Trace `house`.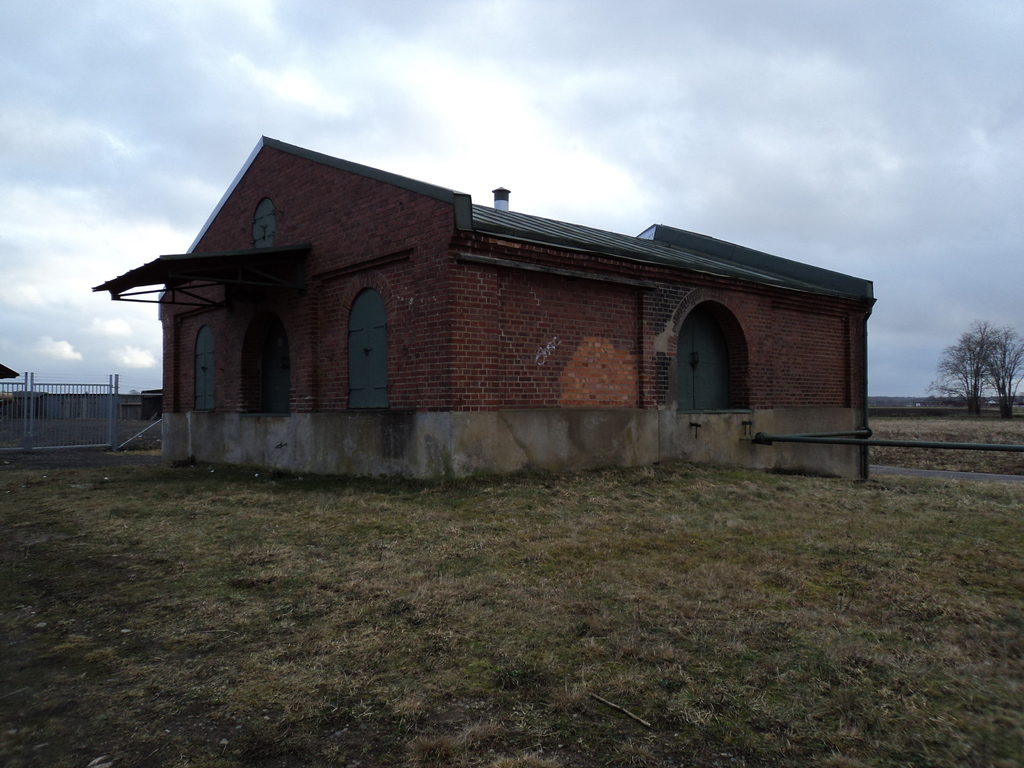
Traced to <region>107, 122, 866, 496</region>.
